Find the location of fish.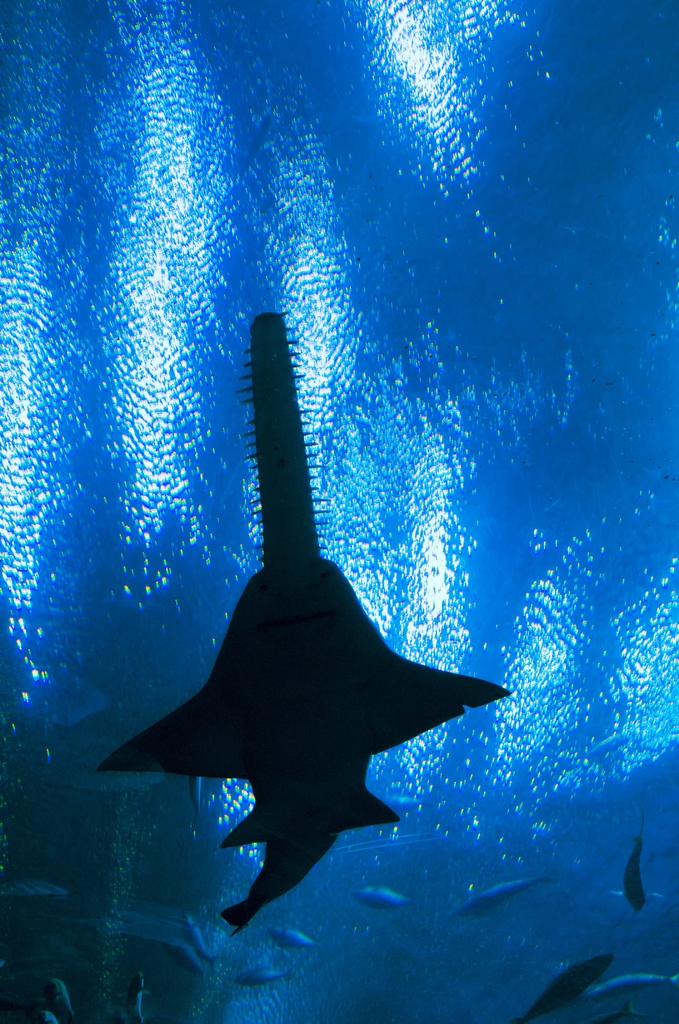
Location: rect(607, 1005, 663, 1023).
